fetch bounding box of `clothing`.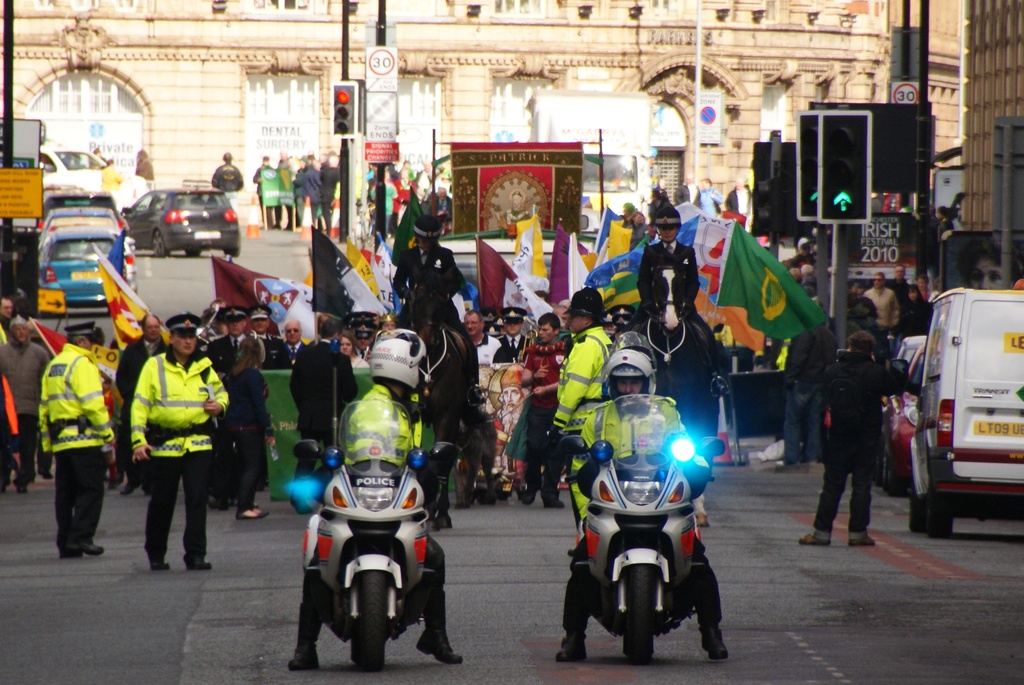
Bbox: {"x1": 209, "y1": 336, "x2": 257, "y2": 360}.
